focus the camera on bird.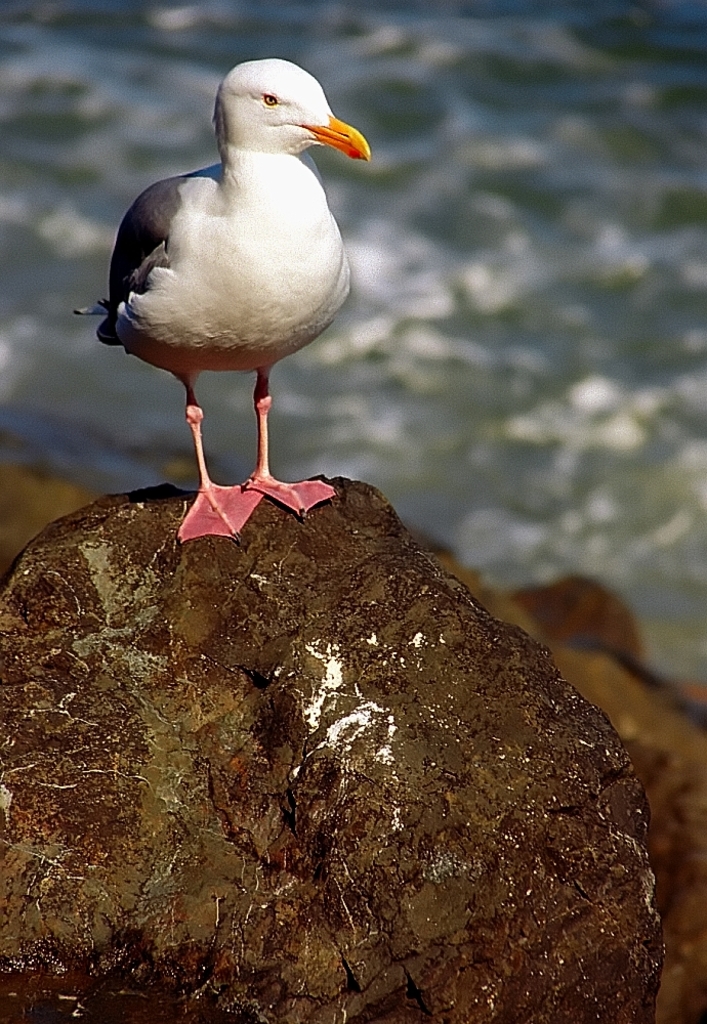
Focus region: (88, 67, 378, 502).
